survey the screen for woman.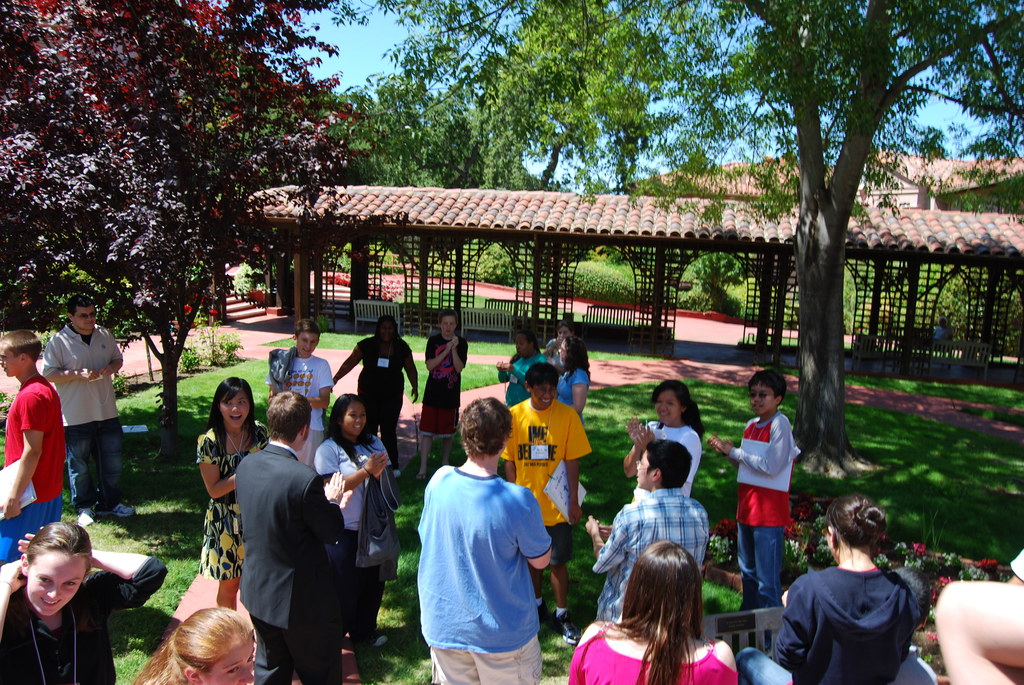
Survey found: detection(333, 315, 417, 461).
